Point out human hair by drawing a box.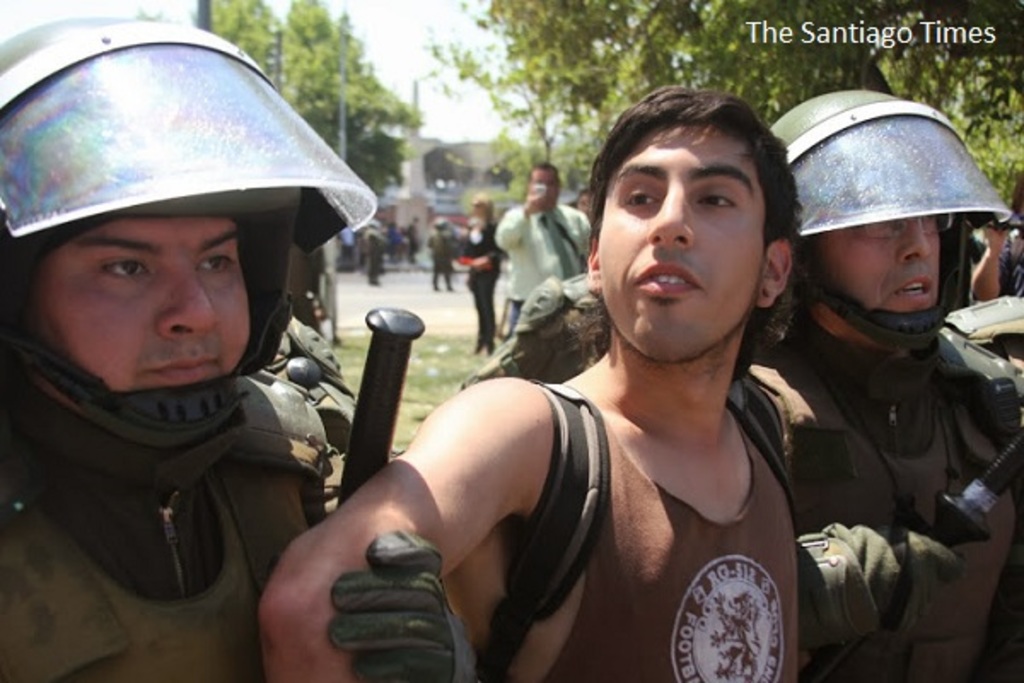
crop(568, 80, 802, 386).
